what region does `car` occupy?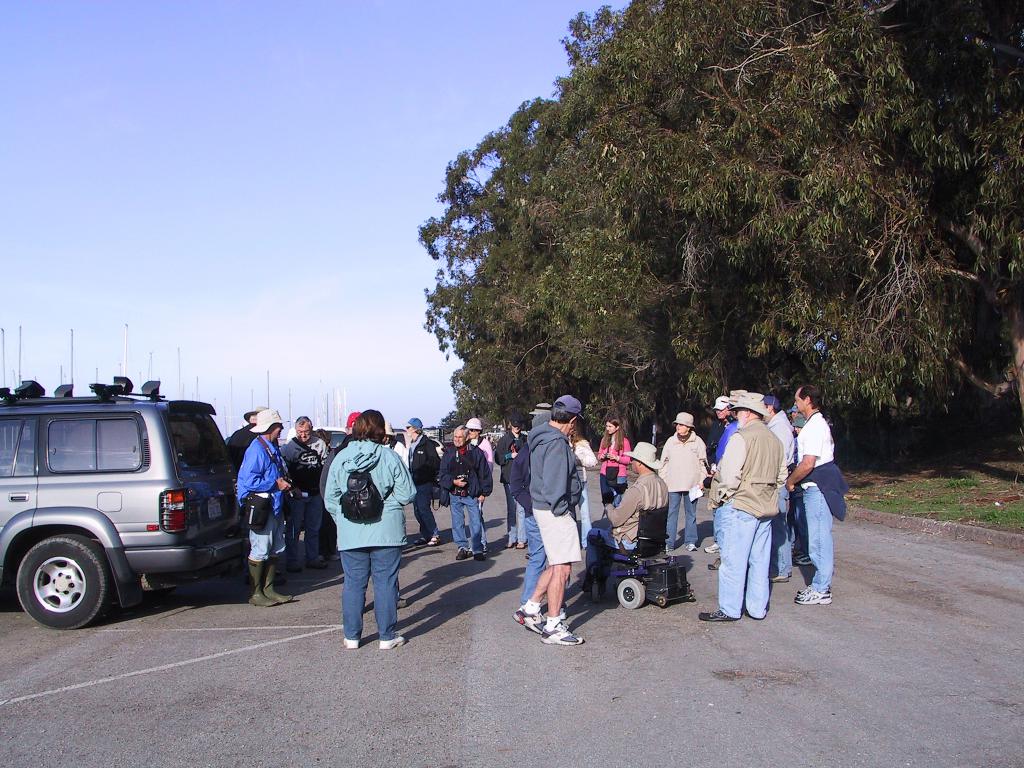
detection(0, 378, 240, 631).
